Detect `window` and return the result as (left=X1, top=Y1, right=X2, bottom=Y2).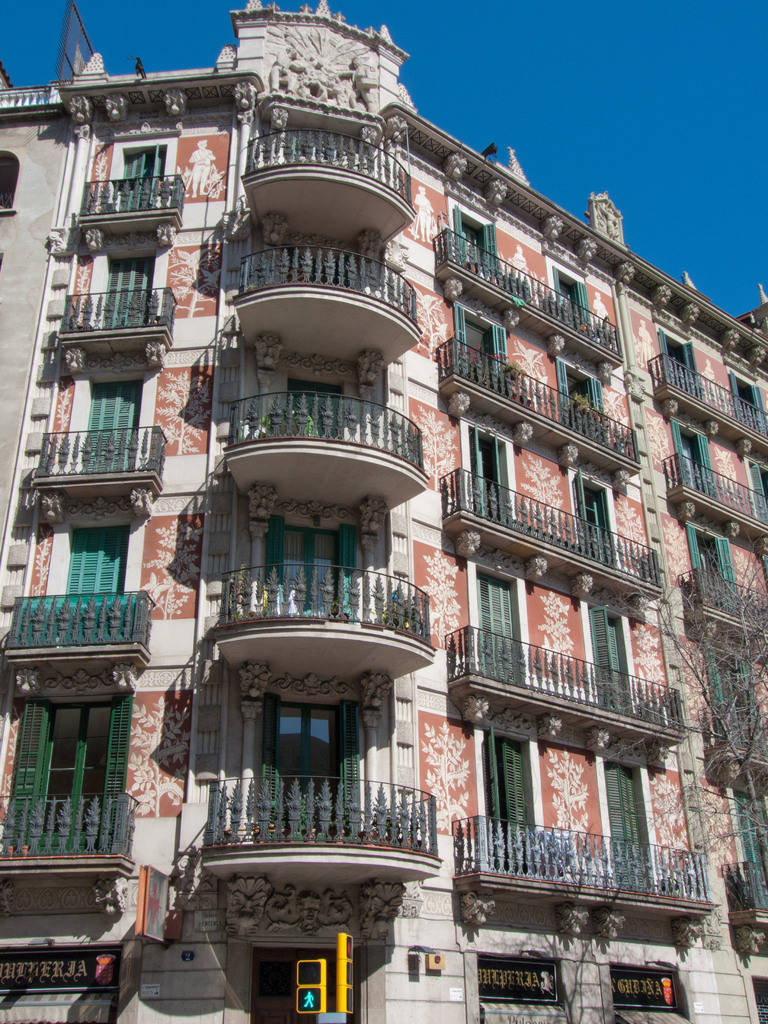
(left=69, top=525, right=128, bottom=604).
